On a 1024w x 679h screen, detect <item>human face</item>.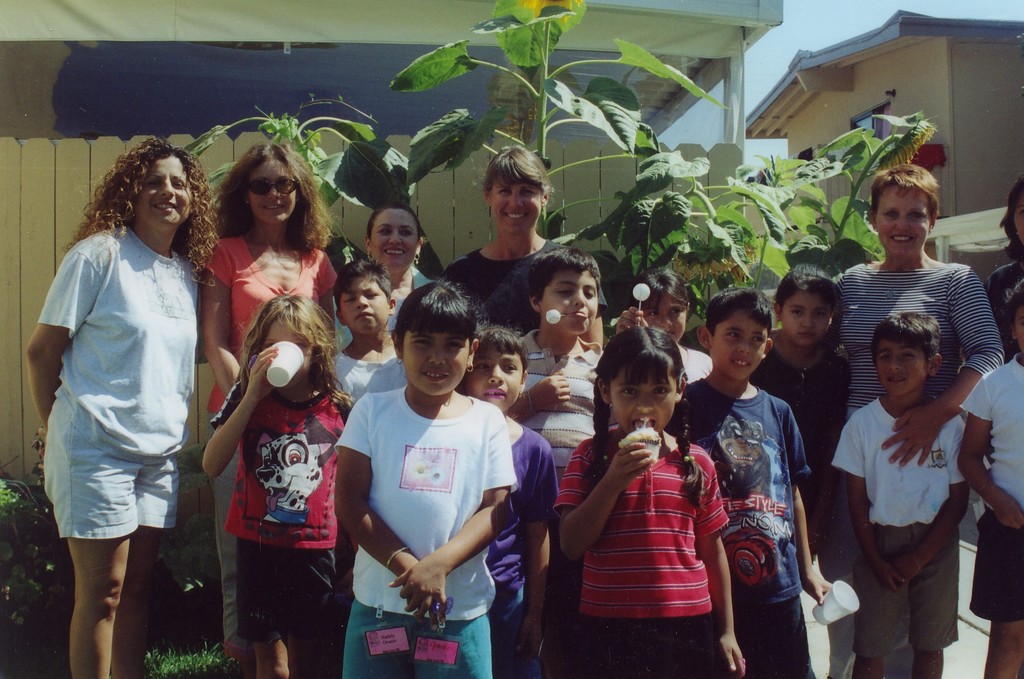
bbox(872, 340, 927, 401).
